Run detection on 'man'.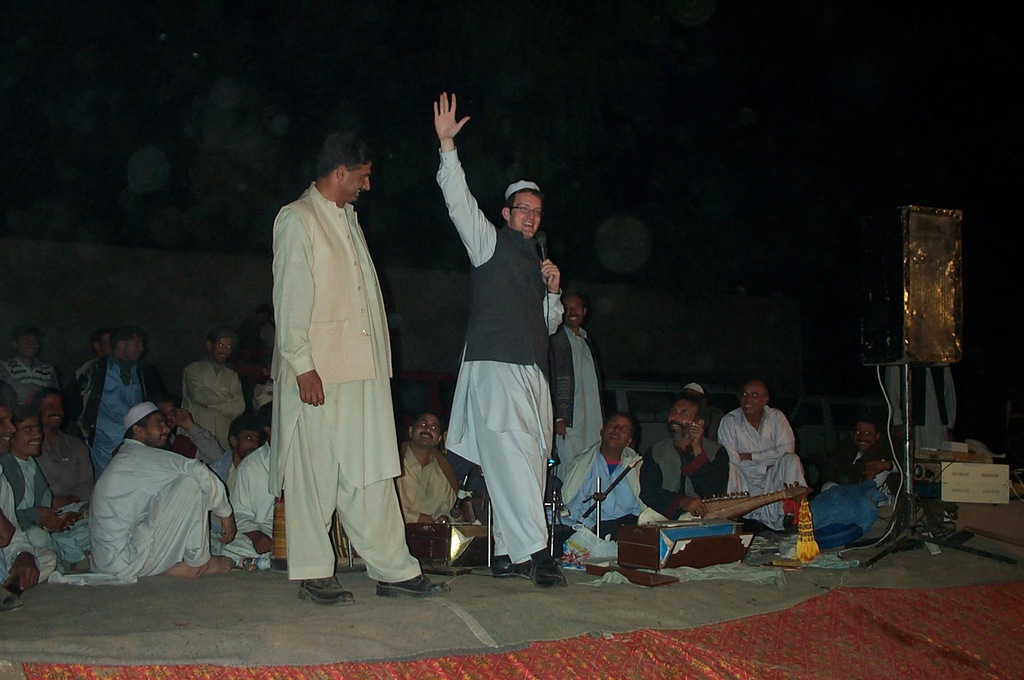
Result: <bbox>36, 386, 93, 506</bbox>.
